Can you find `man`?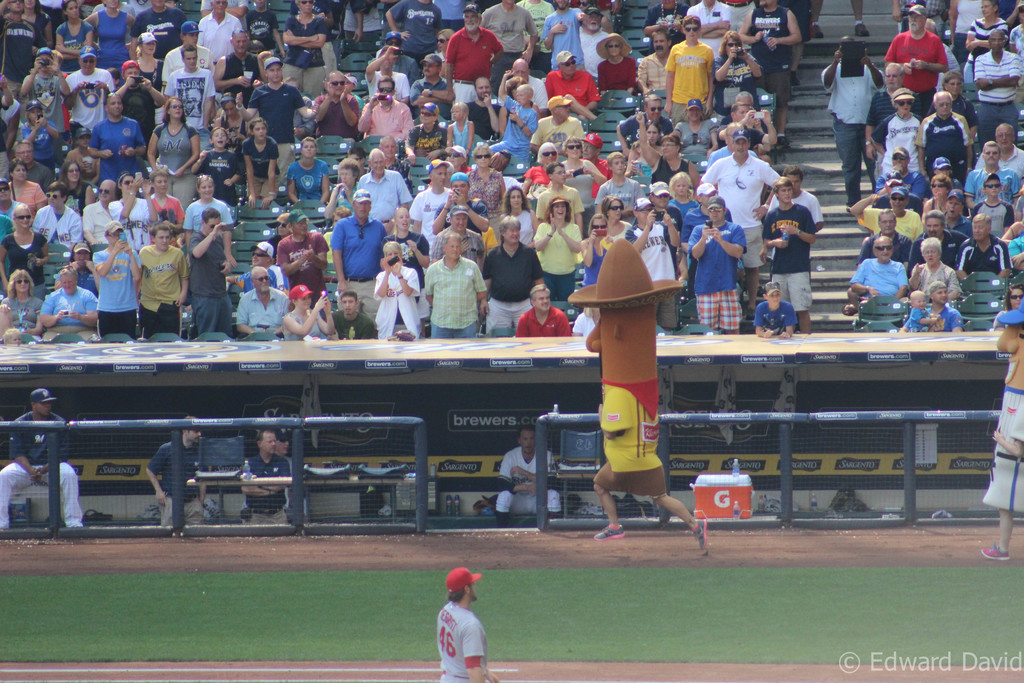
Yes, bounding box: {"x1": 636, "y1": 31, "x2": 681, "y2": 112}.
